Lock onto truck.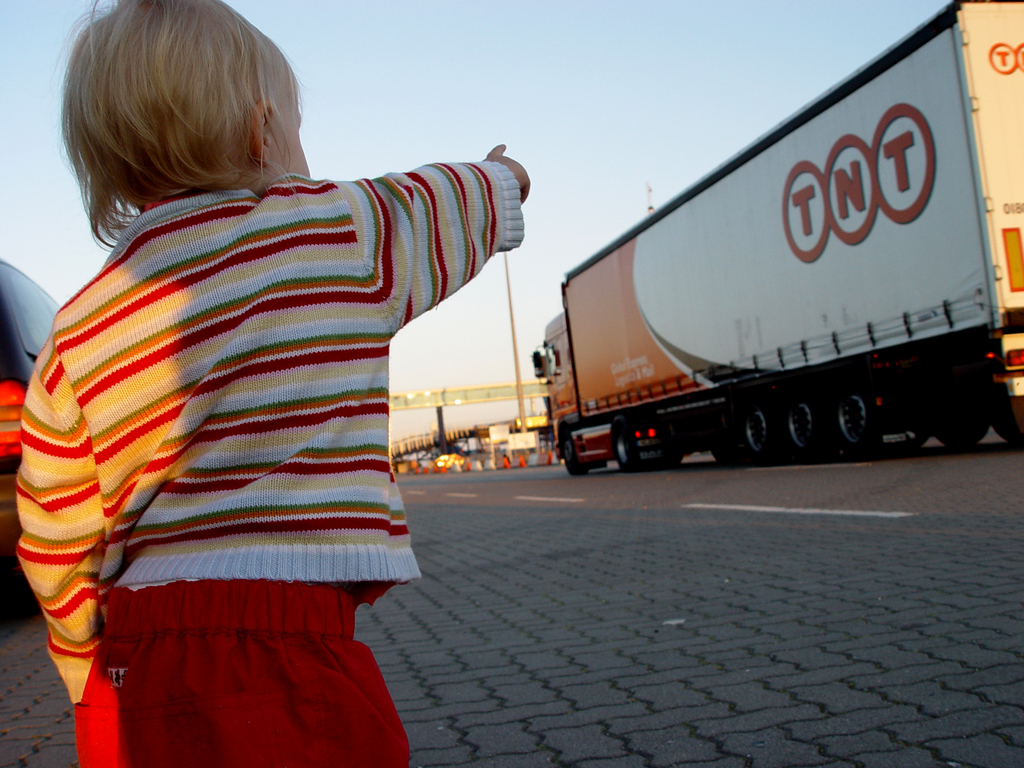
Locked: crop(533, 20, 1023, 489).
